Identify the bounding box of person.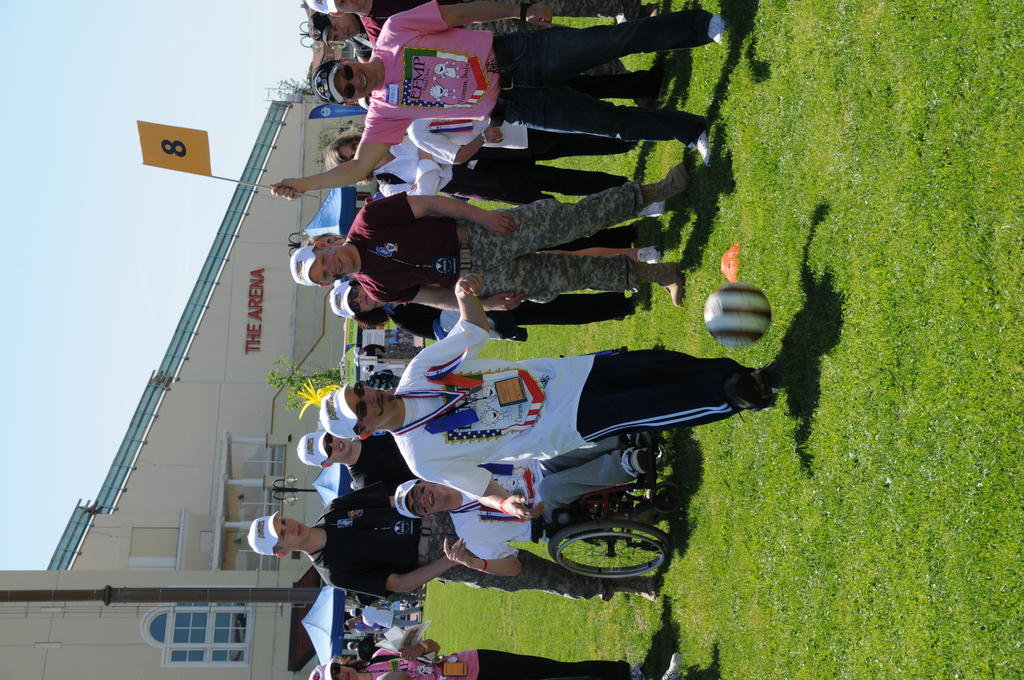
<bbox>243, 492, 652, 602</bbox>.
